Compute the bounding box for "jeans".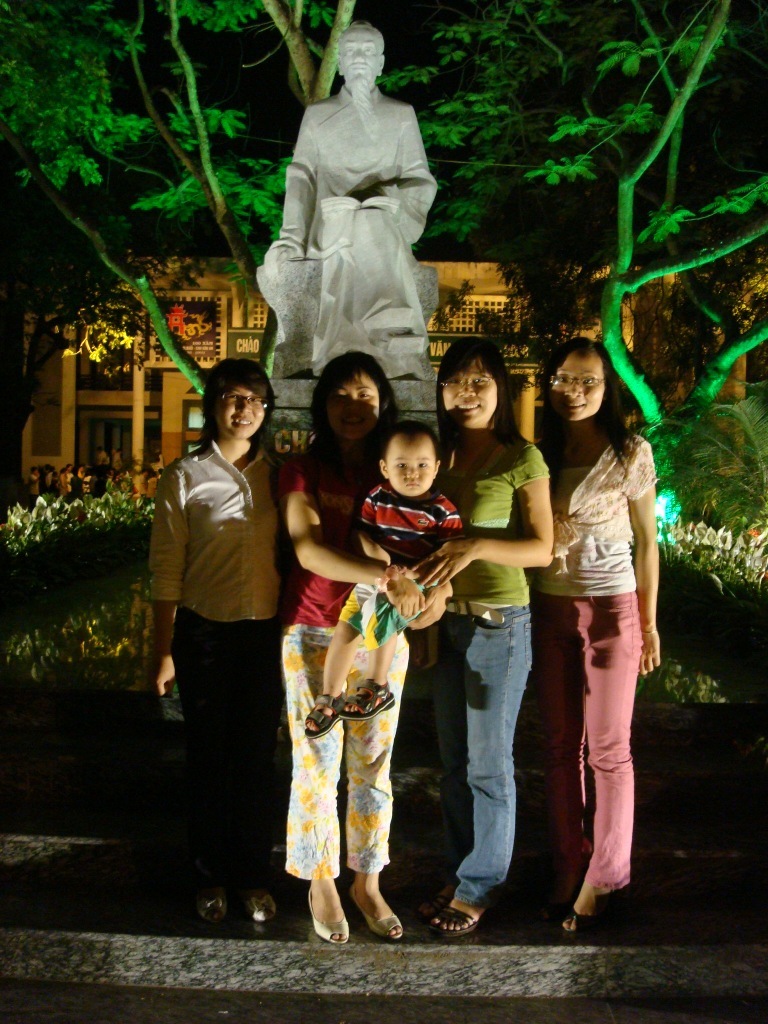
179/608/280/907.
